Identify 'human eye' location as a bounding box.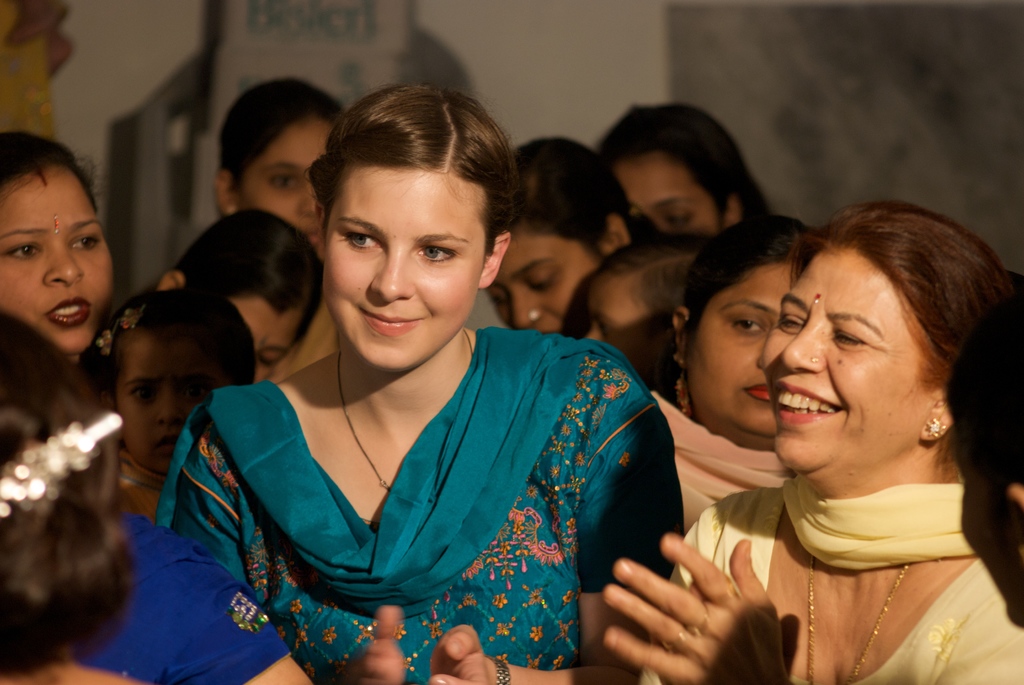
region(493, 291, 511, 304).
